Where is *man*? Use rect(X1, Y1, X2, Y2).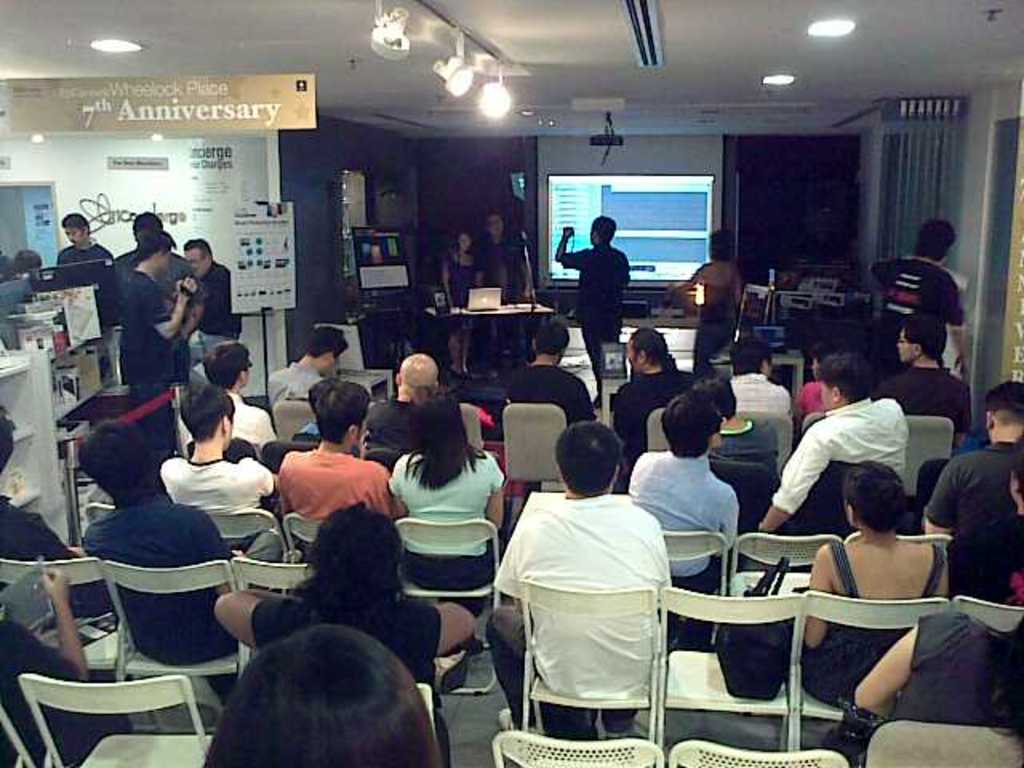
rect(896, 320, 990, 448).
